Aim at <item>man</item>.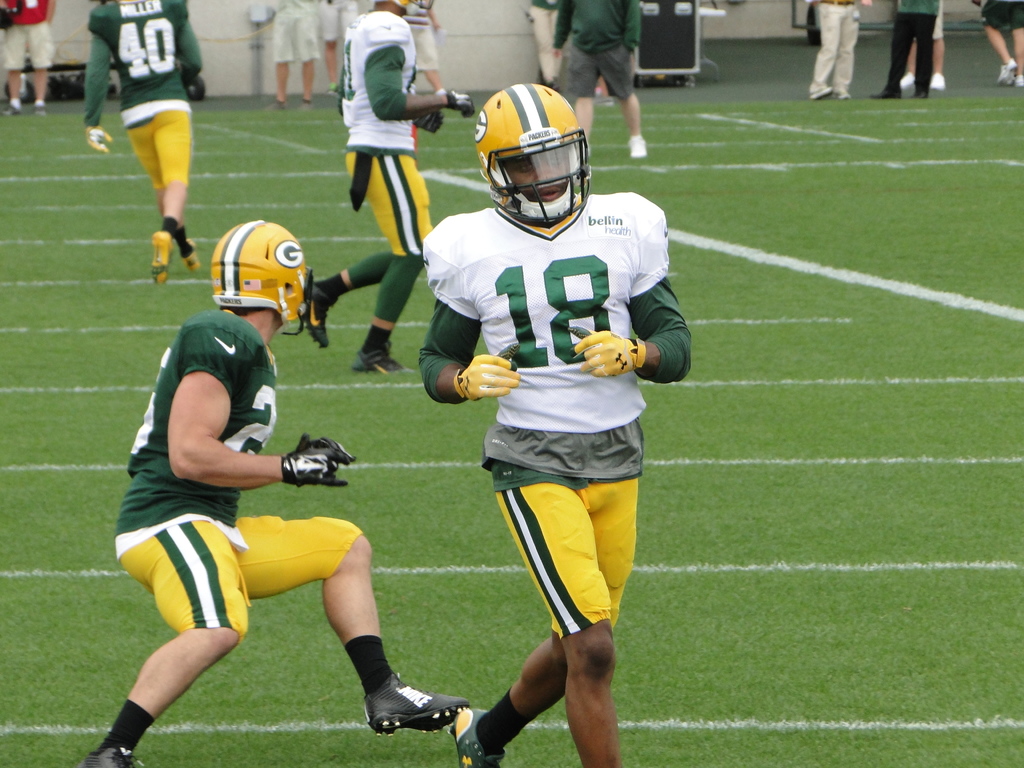
Aimed at bbox=(801, 0, 873, 100).
